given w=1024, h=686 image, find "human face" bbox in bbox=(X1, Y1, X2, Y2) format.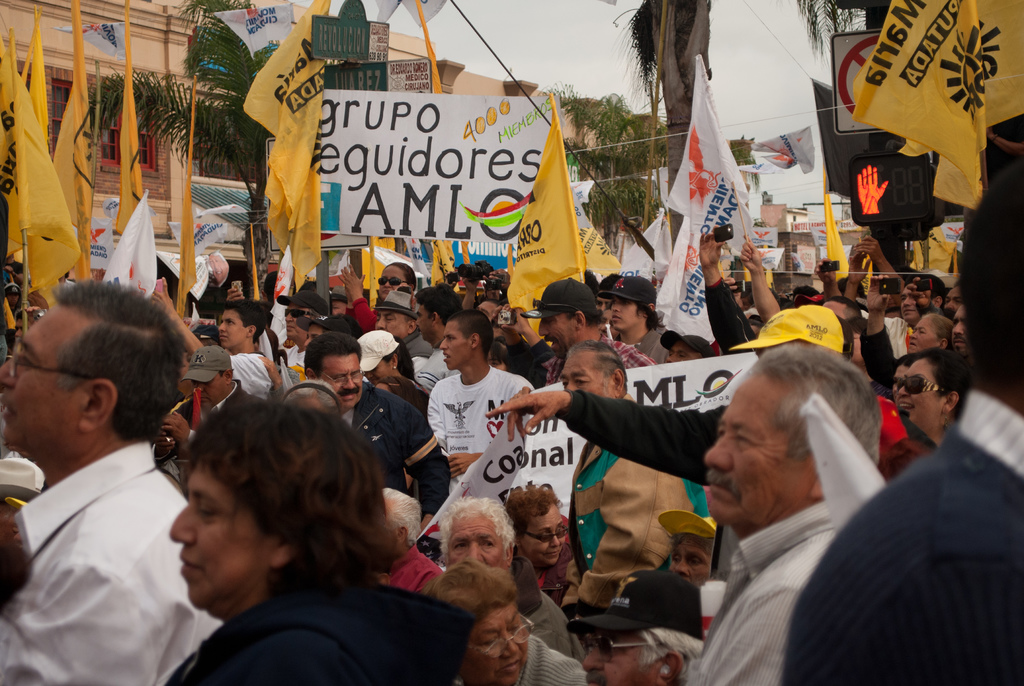
bbox=(943, 290, 960, 316).
